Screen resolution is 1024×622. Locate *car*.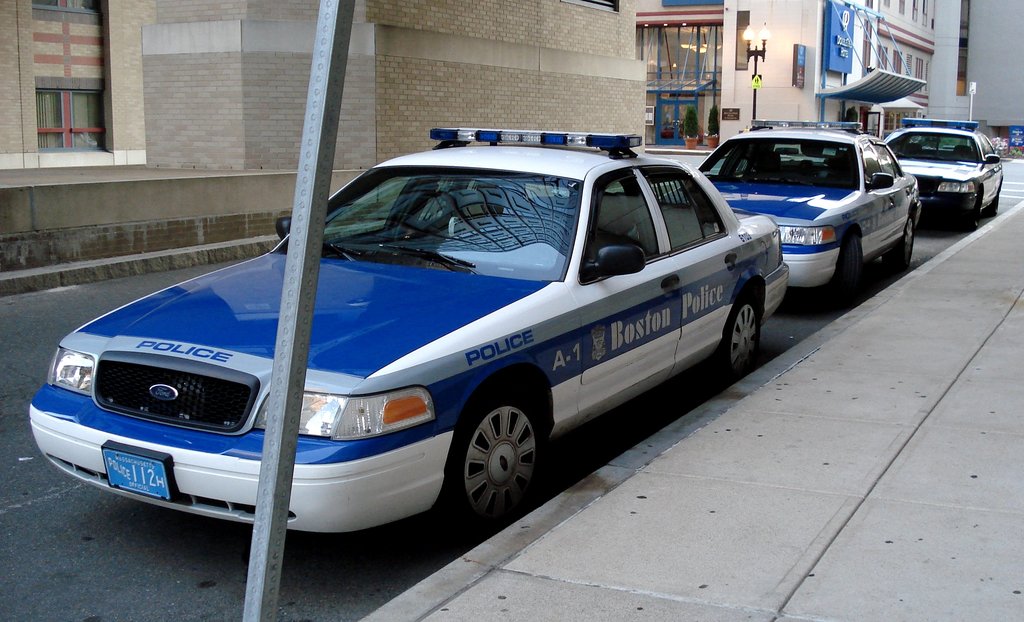
26, 125, 790, 525.
